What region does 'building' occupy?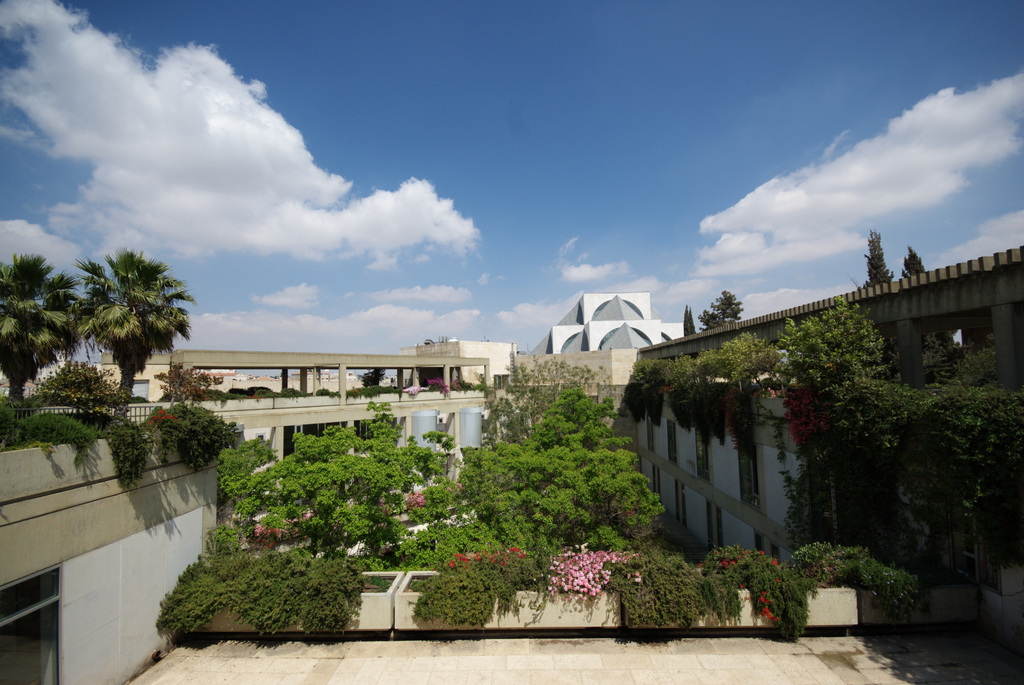
0 426 216 684.
